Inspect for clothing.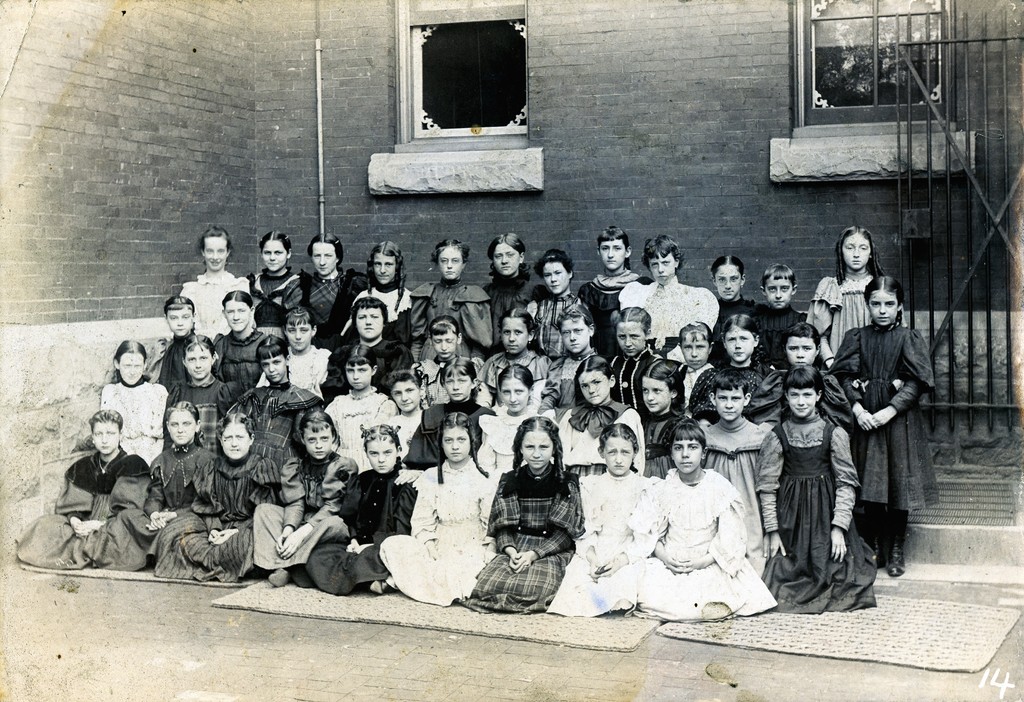
Inspection: locate(305, 463, 422, 598).
